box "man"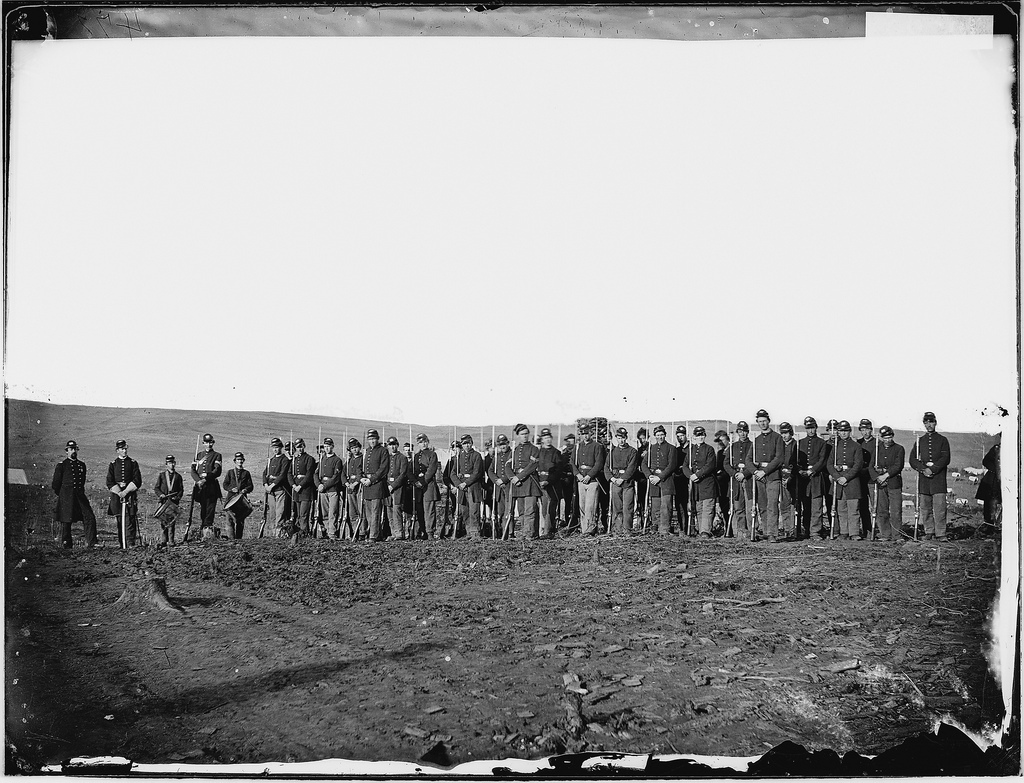
region(103, 438, 142, 547)
